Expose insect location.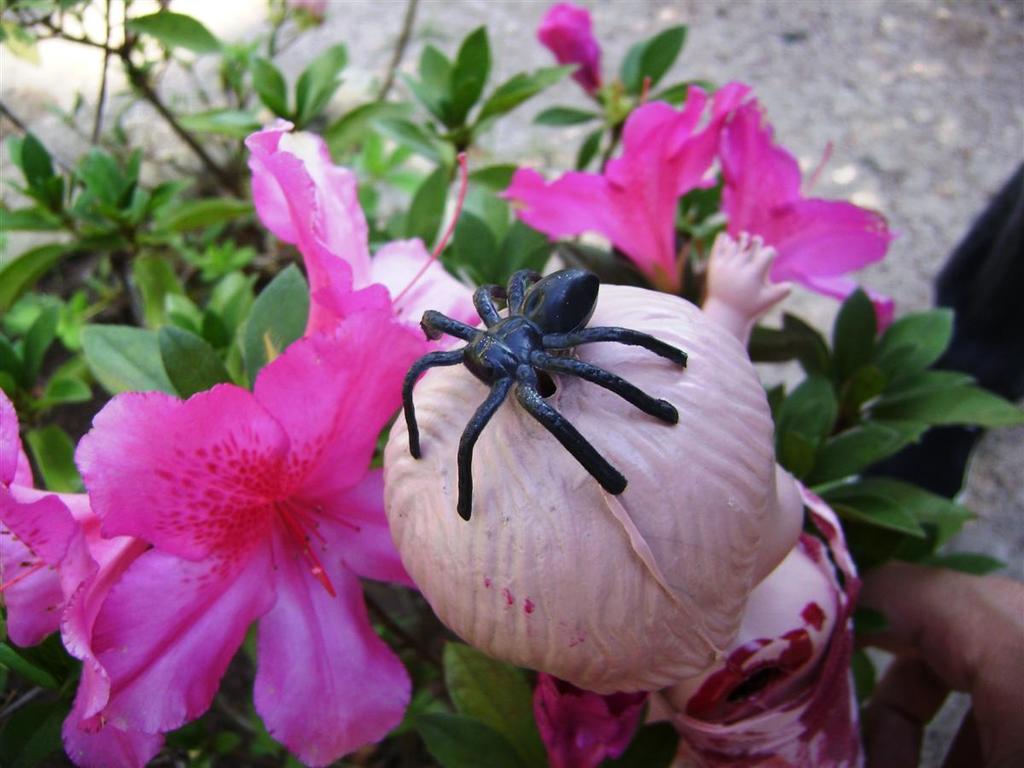
Exposed at {"left": 398, "top": 266, "right": 689, "bottom": 521}.
